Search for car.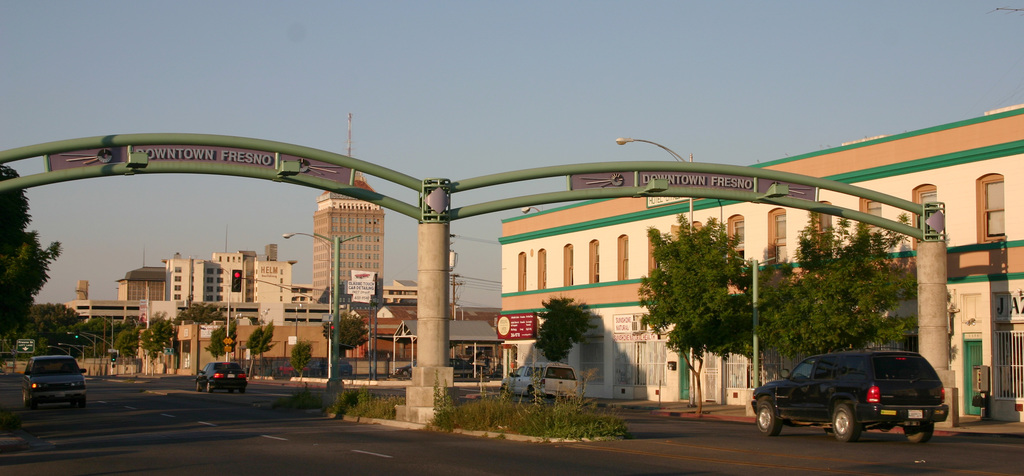
Found at left=502, top=363, right=577, bottom=397.
